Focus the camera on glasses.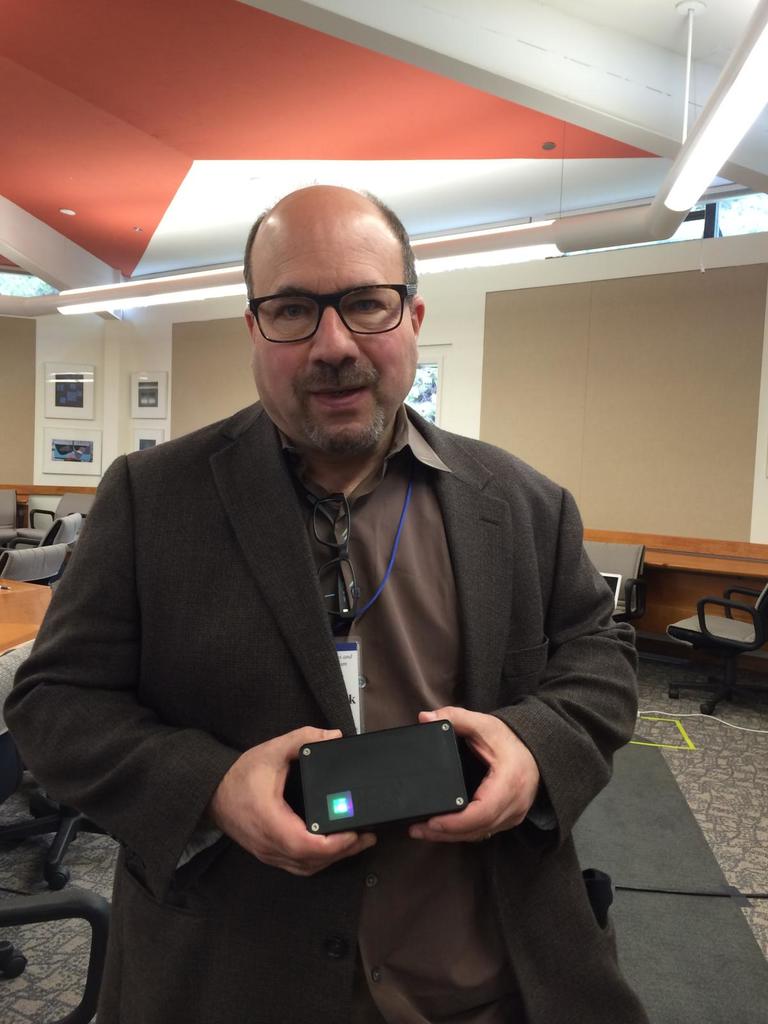
Focus region: 242 282 439 348.
